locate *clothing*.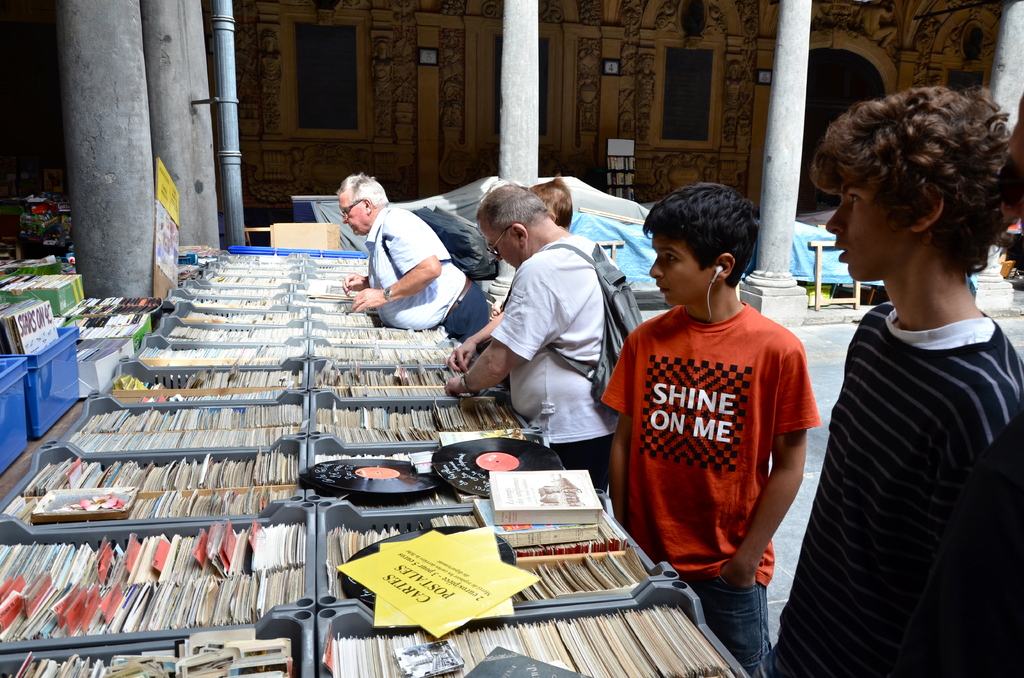
Bounding box: {"left": 765, "top": 302, "right": 1023, "bottom": 677}.
